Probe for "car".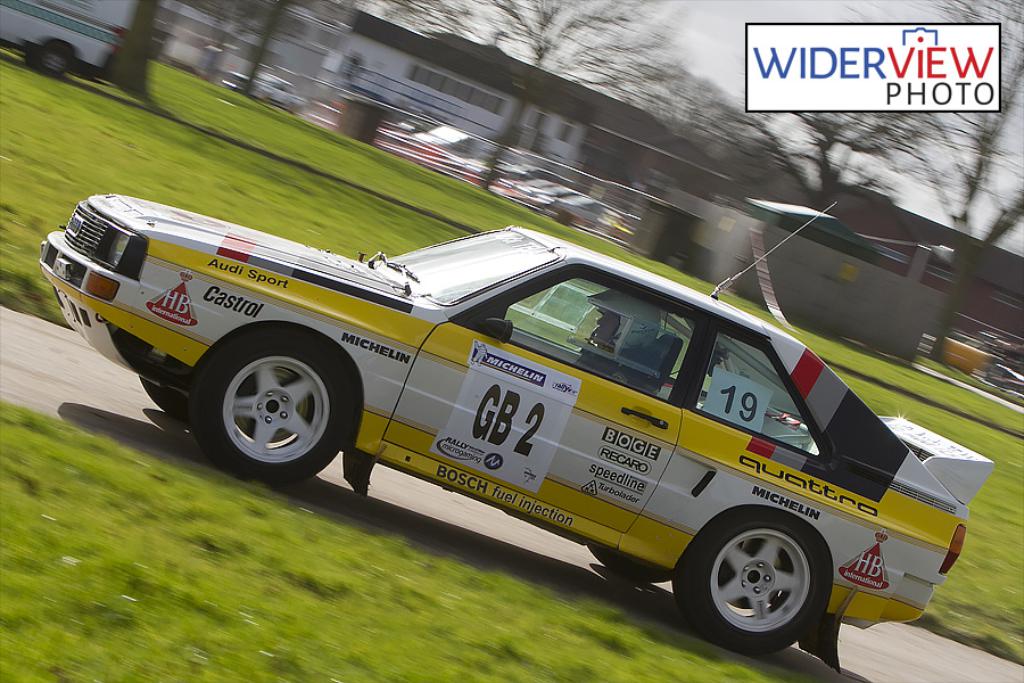
Probe result: [x1=35, y1=196, x2=996, y2=664].
